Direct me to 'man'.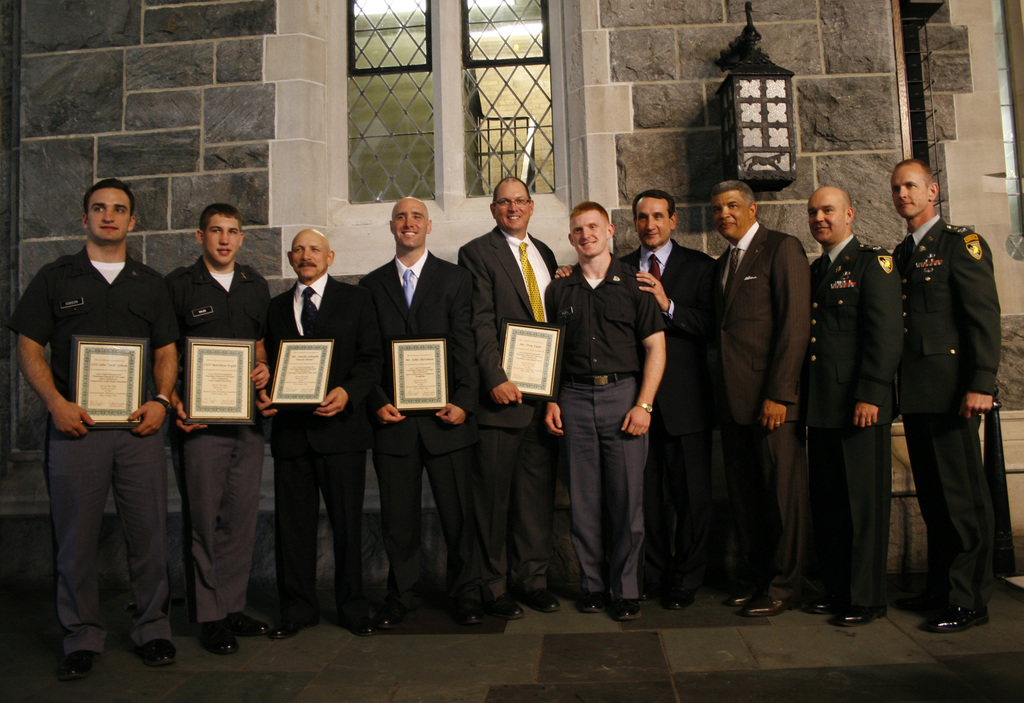
Direction: BBox(542, 205, 666, 620).
